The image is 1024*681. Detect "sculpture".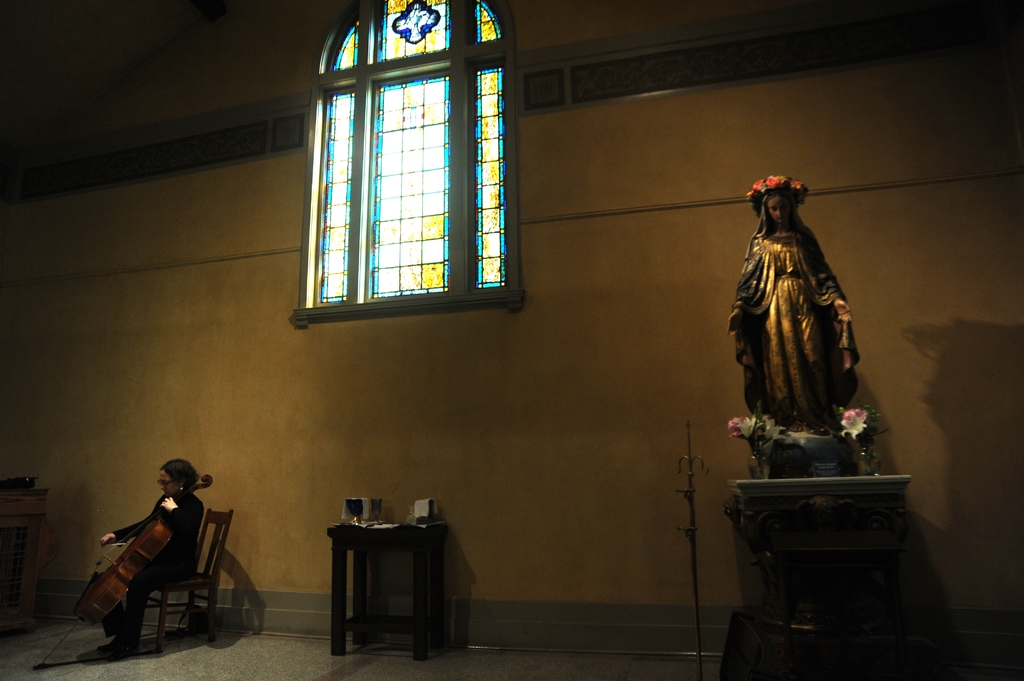
Detection: crop(726, 172, 876, 473).
